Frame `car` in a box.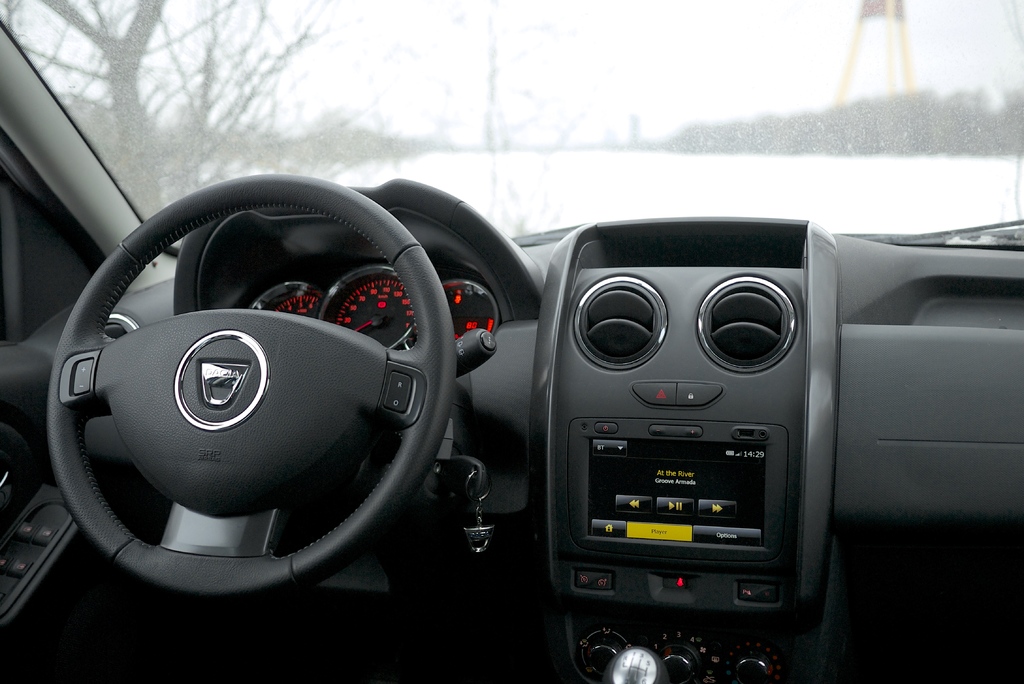
bbox=(0, 0, 1023, 683).
